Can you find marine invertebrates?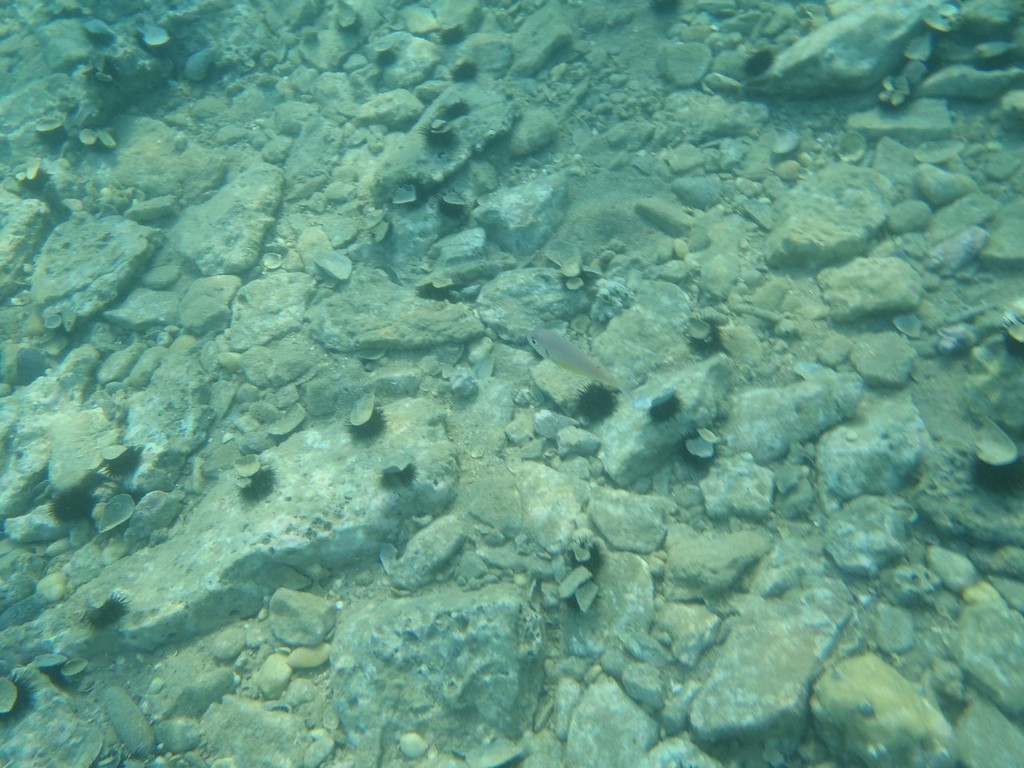
Yes, bounding box: bbox(14, 158, 55, 203).
